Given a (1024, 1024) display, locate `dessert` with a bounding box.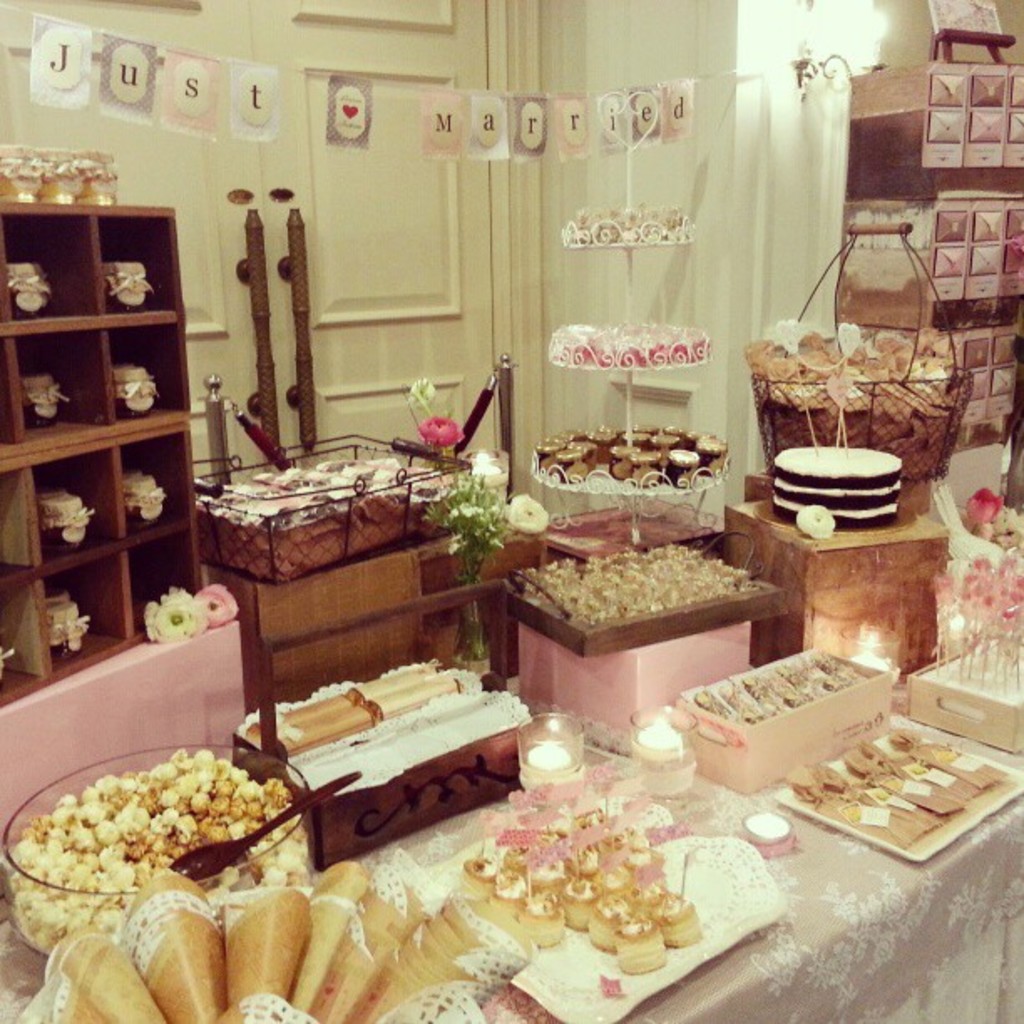
Located: 438/808/694/972.
